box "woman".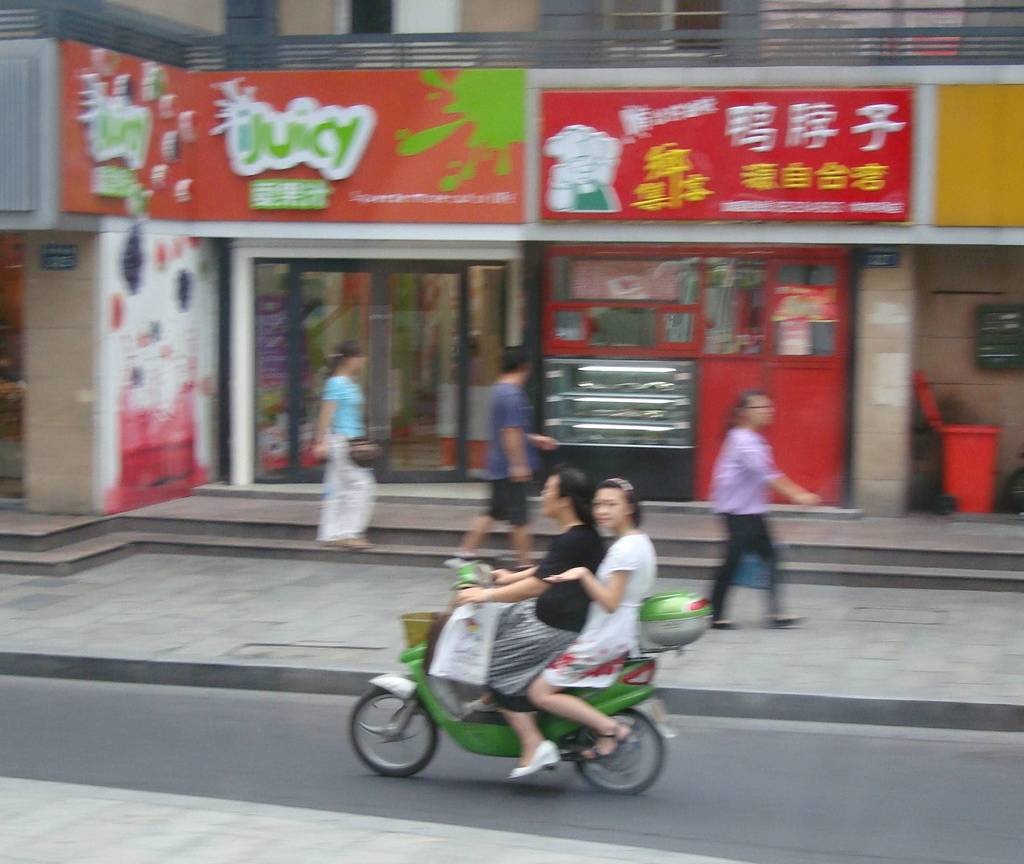
rect(705, 386, 823, 633).
